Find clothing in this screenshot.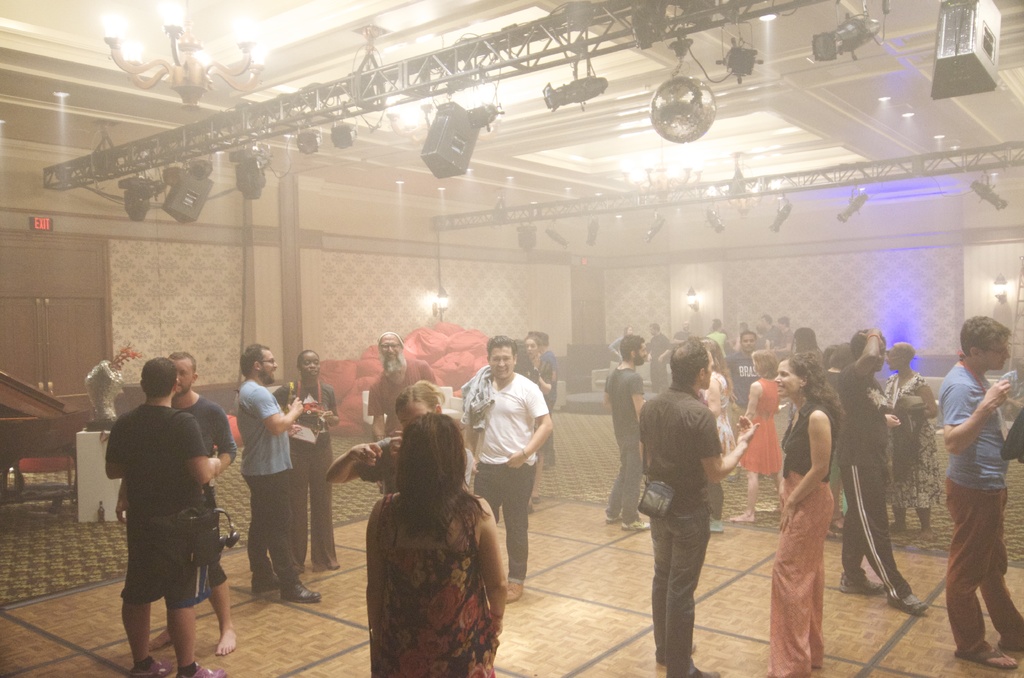
The bounding box for clothing is locate(643, 328, 673, 387).
